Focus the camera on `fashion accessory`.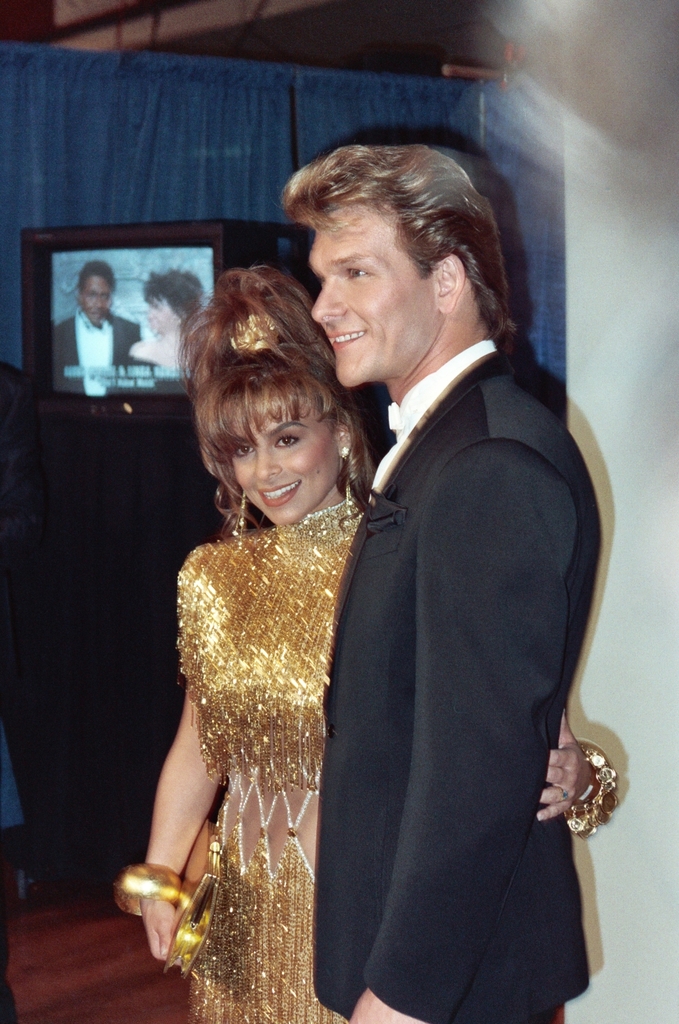
Focus region: (115,862,187,916).
